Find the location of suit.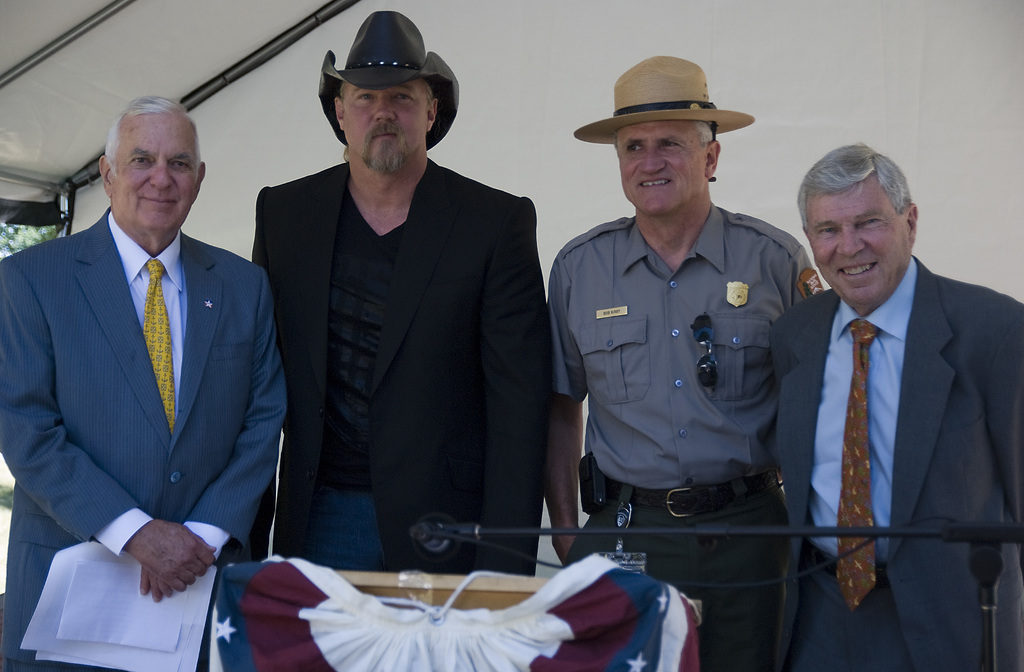
Location: x1=772, y1=254, x2=1023, y2=671.
